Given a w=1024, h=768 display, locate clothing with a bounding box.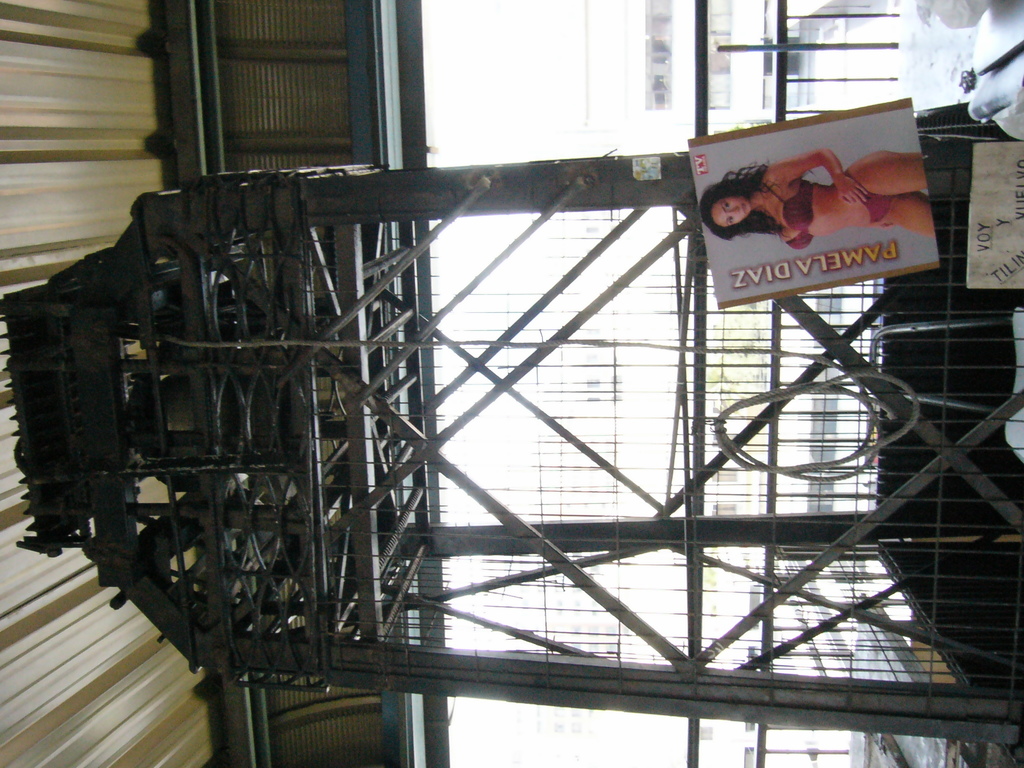
Located: [left=749, top=161, right=899, bottom=251].
